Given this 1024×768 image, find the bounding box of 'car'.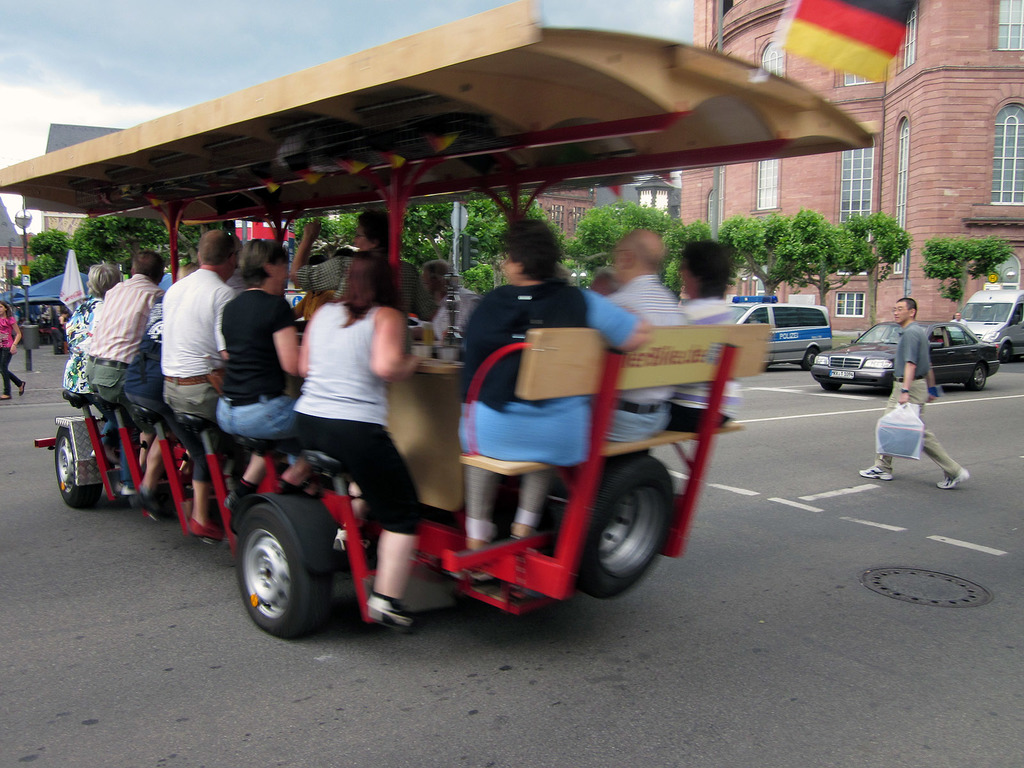
[950, 284, 1023, 361].
